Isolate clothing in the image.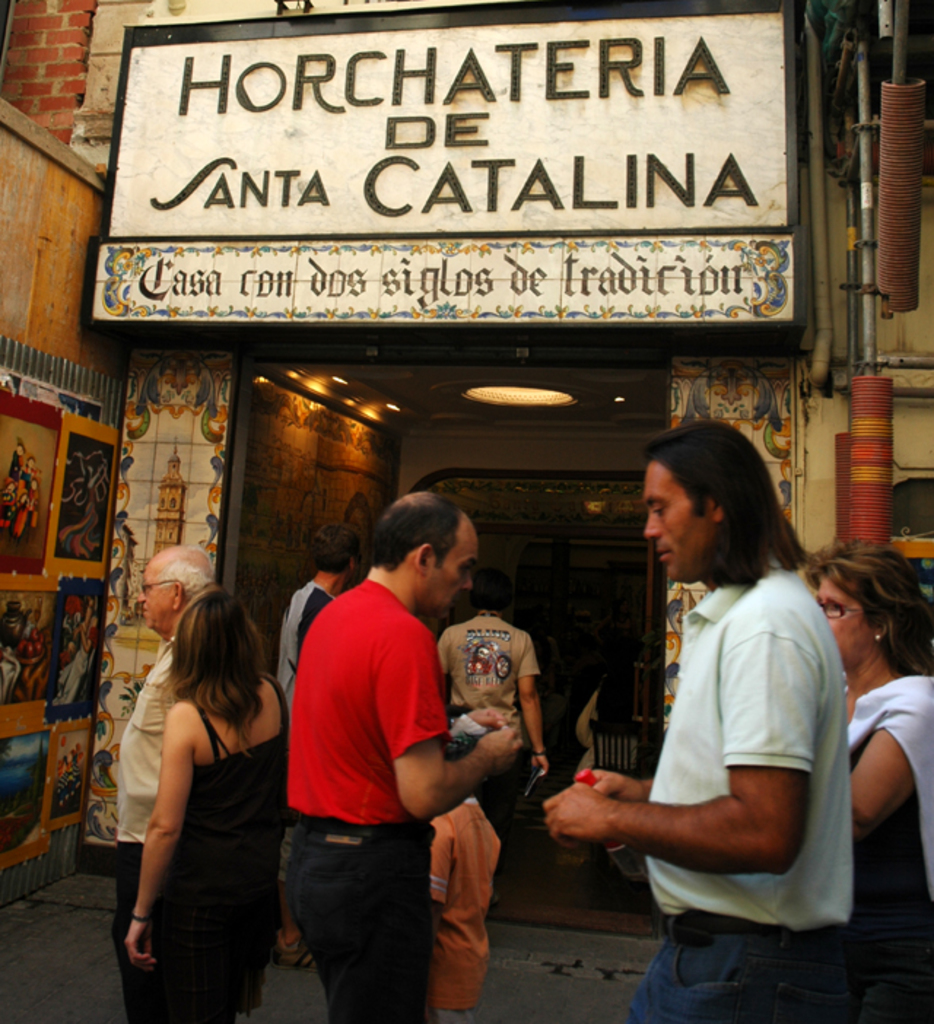
Isolated region: bbox=(833, 648, 933, 1023).
